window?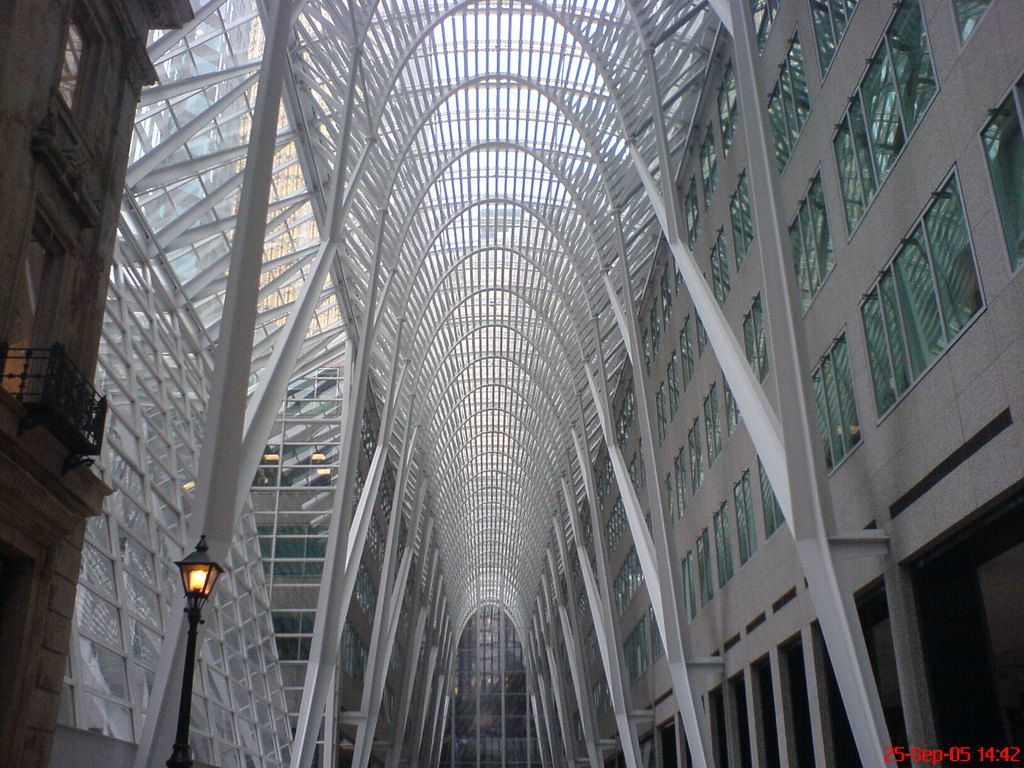
detection(763, 29, 813, 172)
